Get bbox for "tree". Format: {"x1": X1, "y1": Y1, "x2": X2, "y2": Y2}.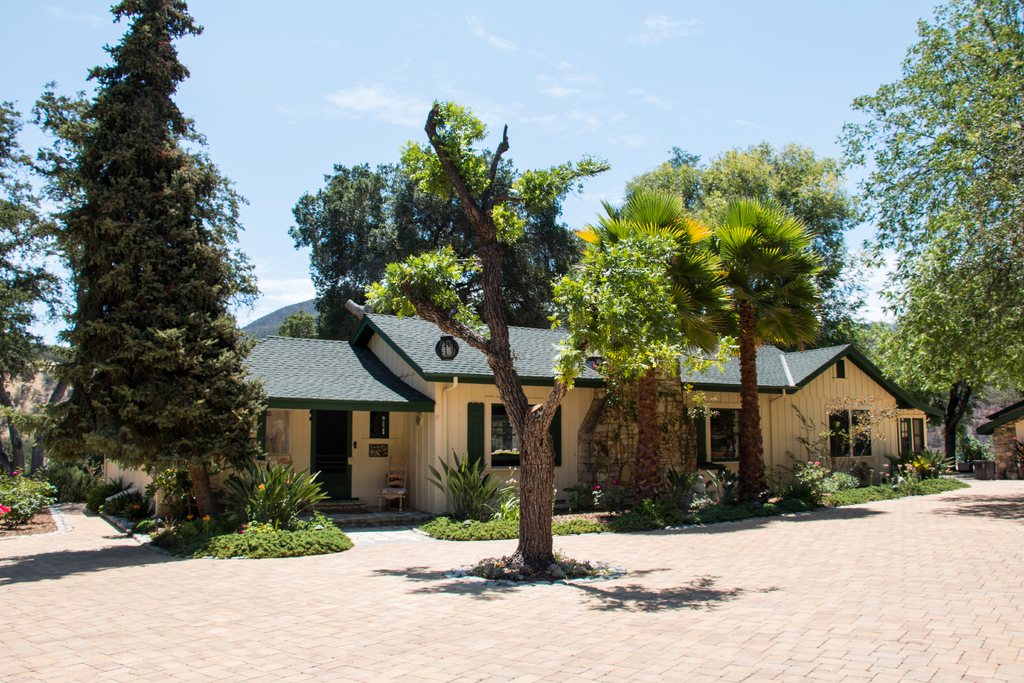
{"x1": 362, "y1": 97, "x2": 681, "y2": 575}.
